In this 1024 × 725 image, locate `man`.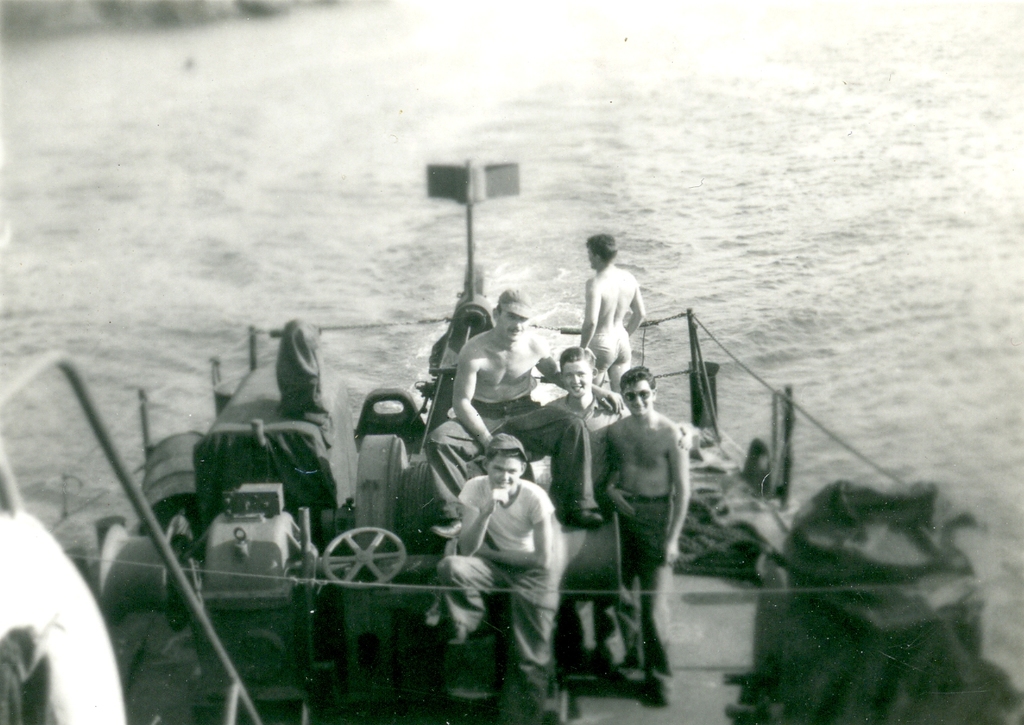
Bounding box: 446, 439, 567, 680.
